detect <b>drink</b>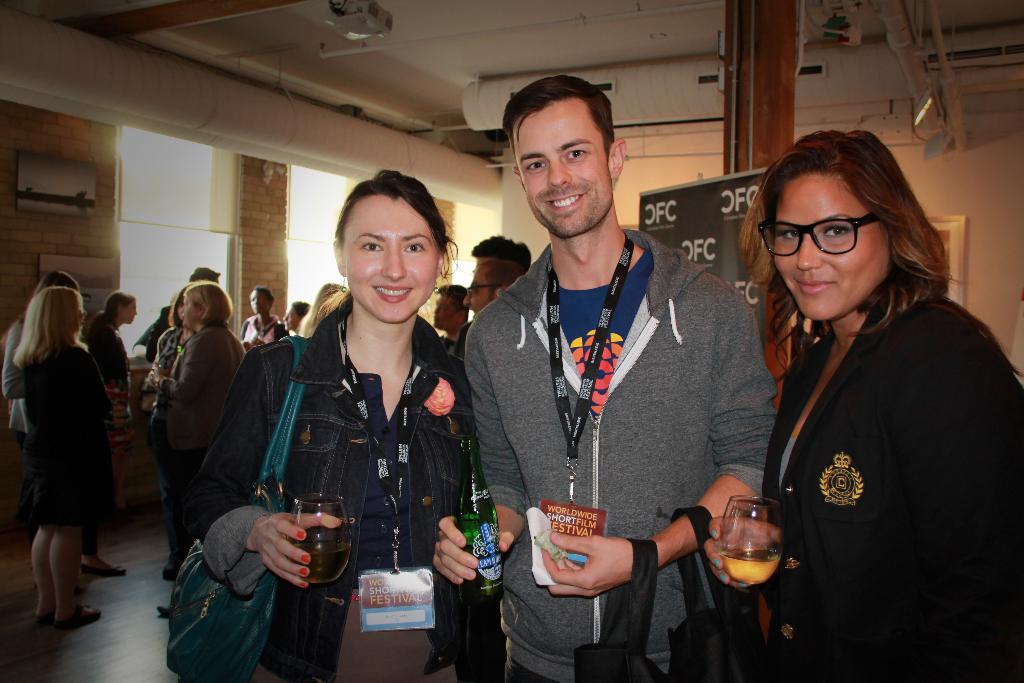
[left=717, top=545, right=783, bottom=586]
